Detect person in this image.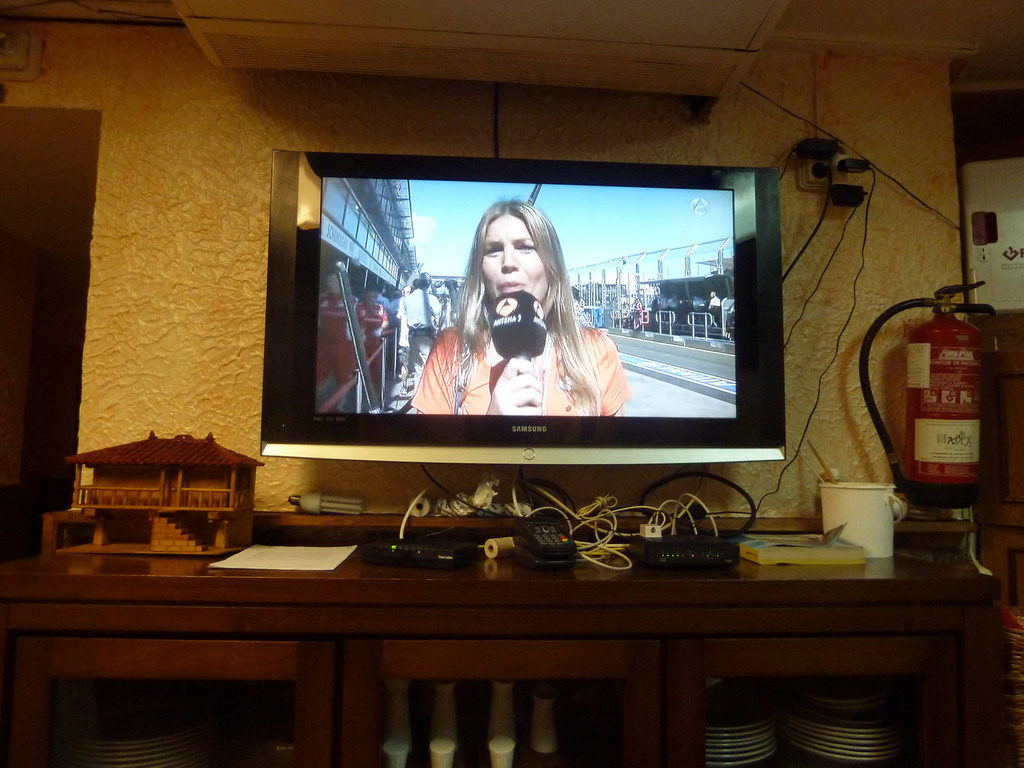
Detection: 444/214/625/456.
